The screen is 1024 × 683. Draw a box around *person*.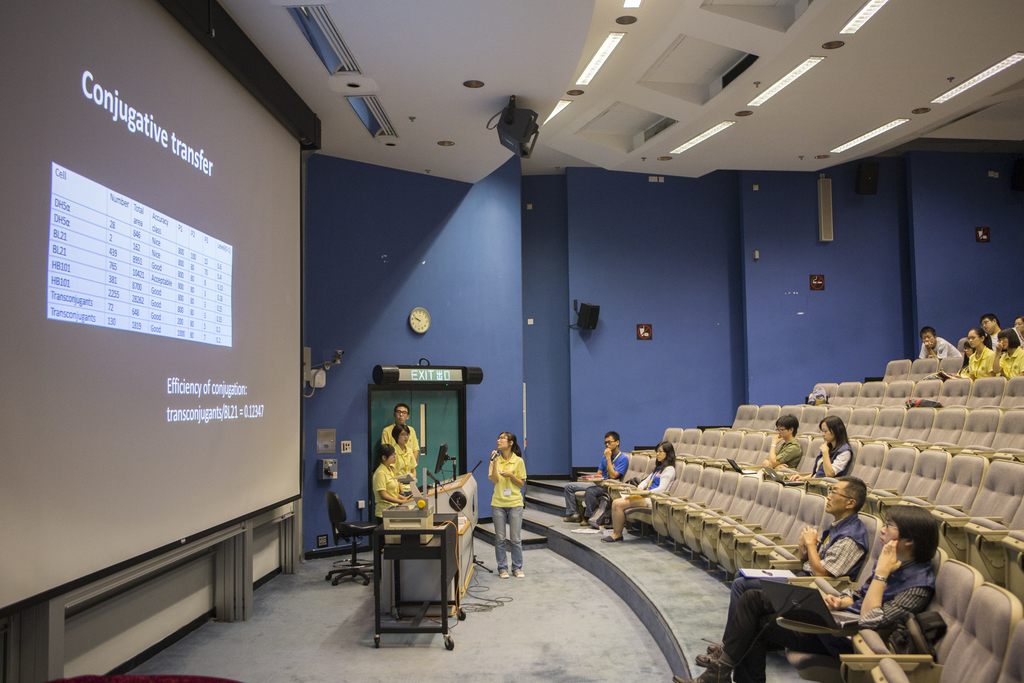
locate(483, 431, 533, 566).
